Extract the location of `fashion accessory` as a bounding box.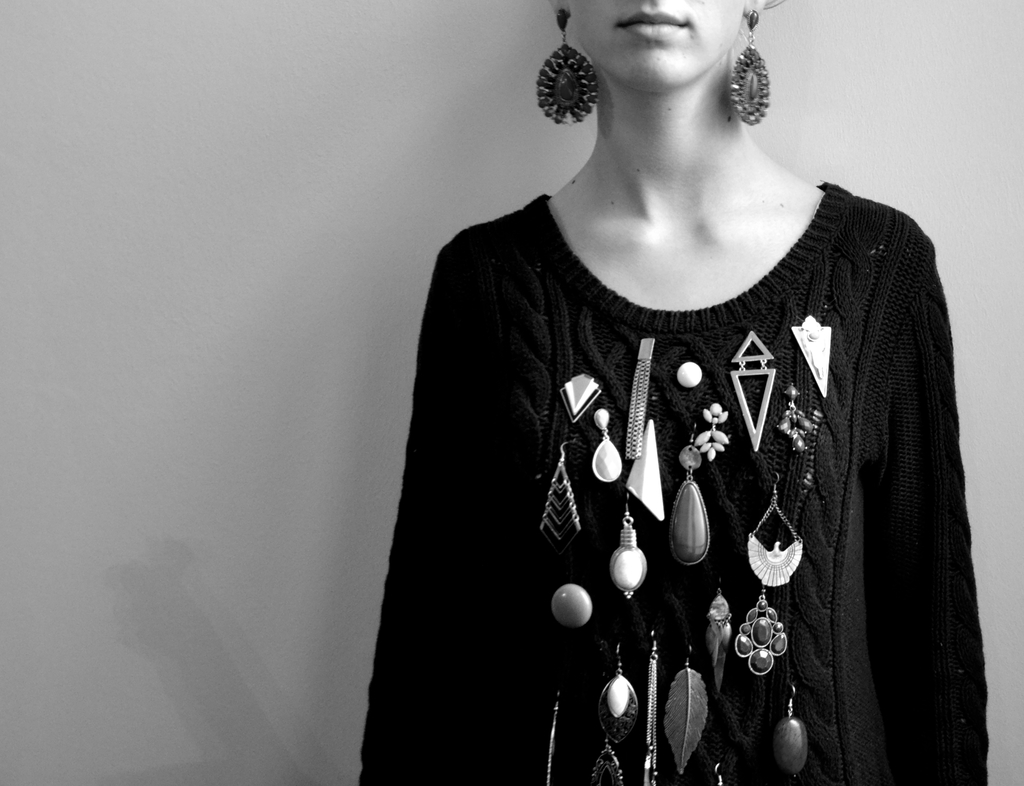
(593,639,641,744).
